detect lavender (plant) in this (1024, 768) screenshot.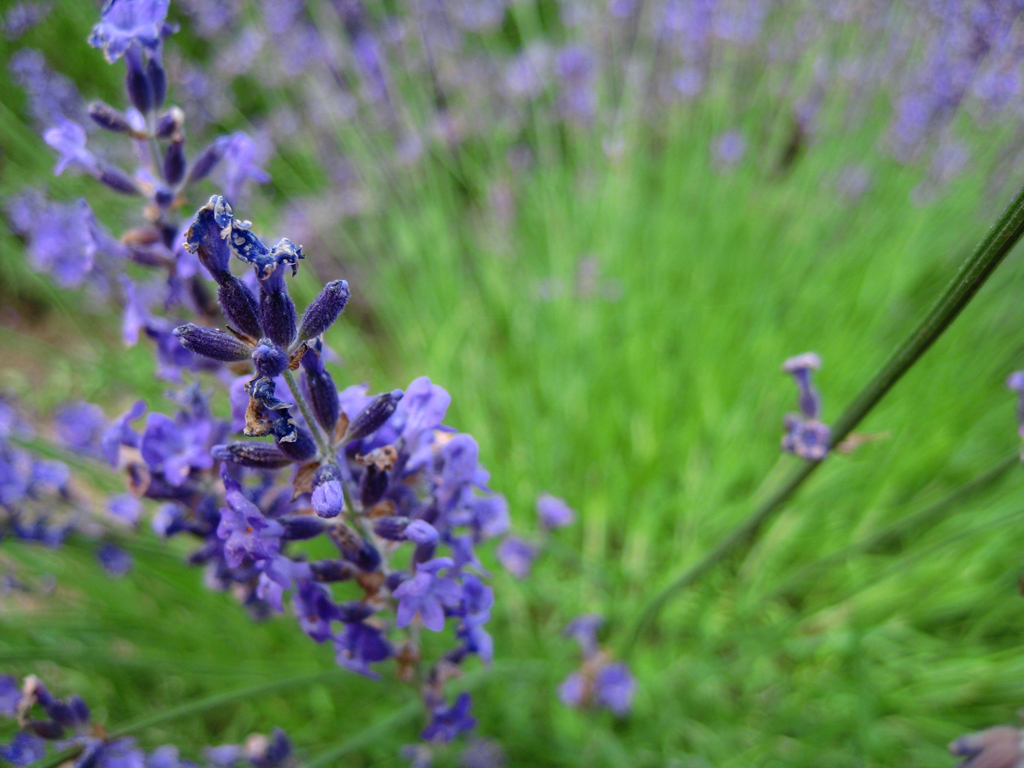
Detection: 172/384/224/523.
